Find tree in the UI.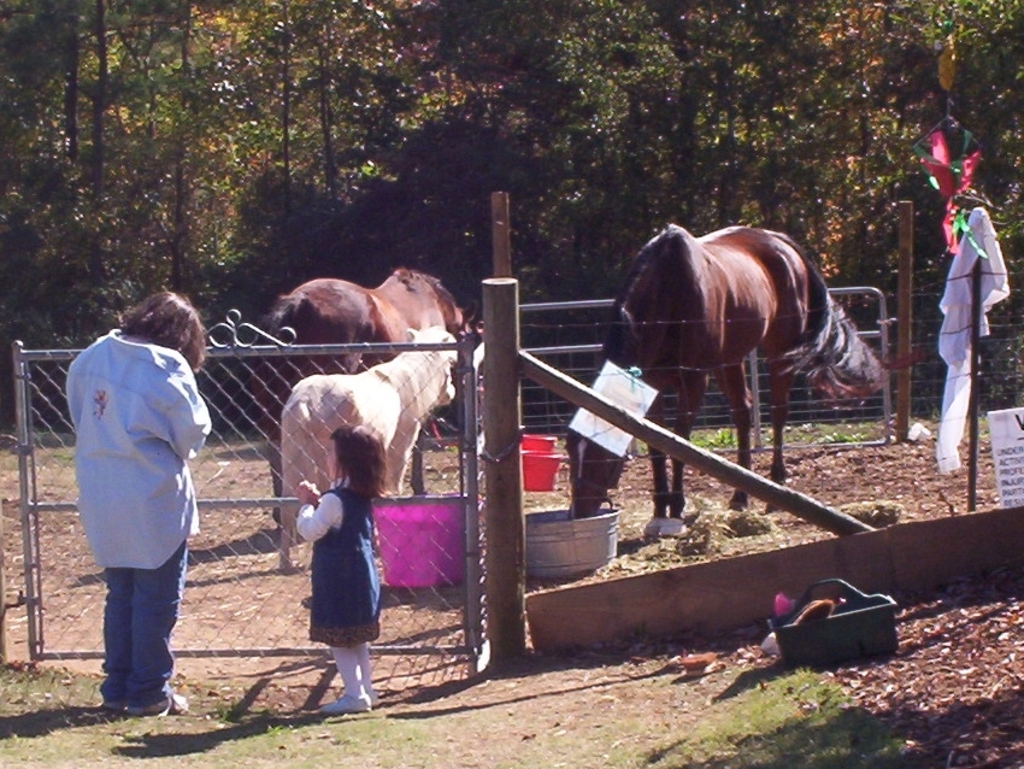
UI element at x1=0, y1=0, x2=269, y2=439.
